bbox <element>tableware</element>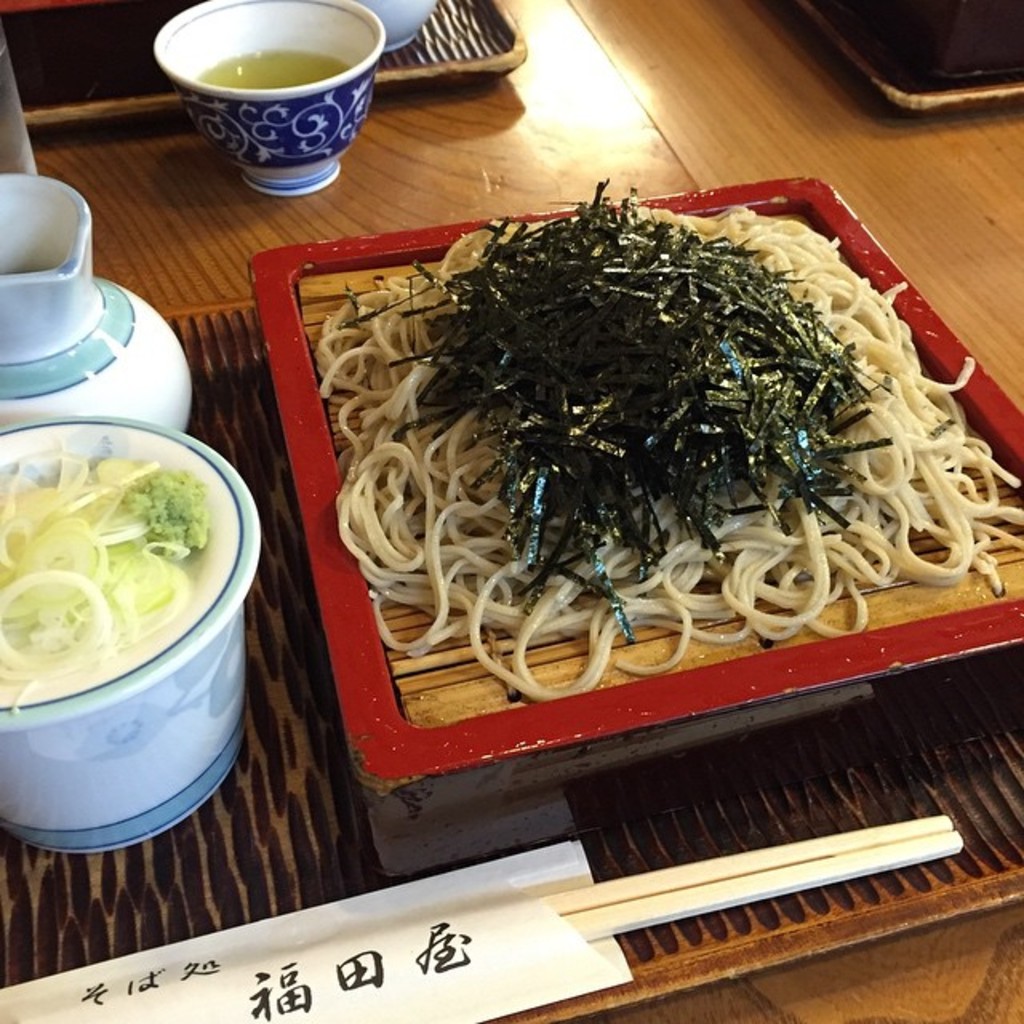
0, 416, 266, 861
